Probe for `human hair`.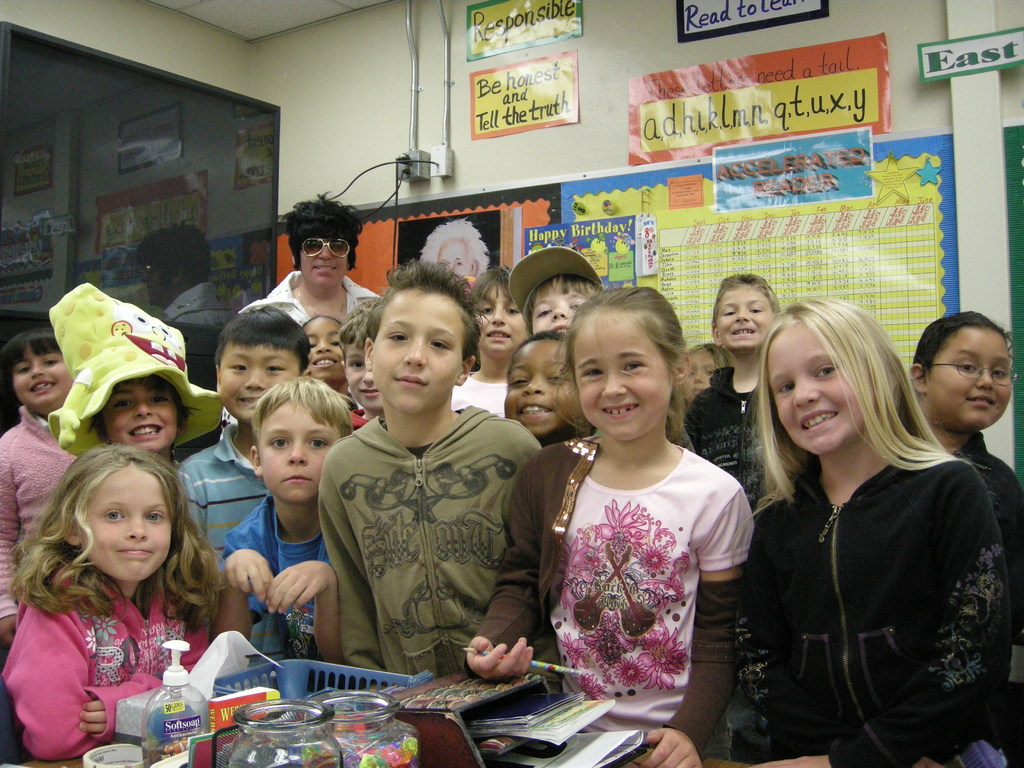
Probe result: 364 257 483 367.
